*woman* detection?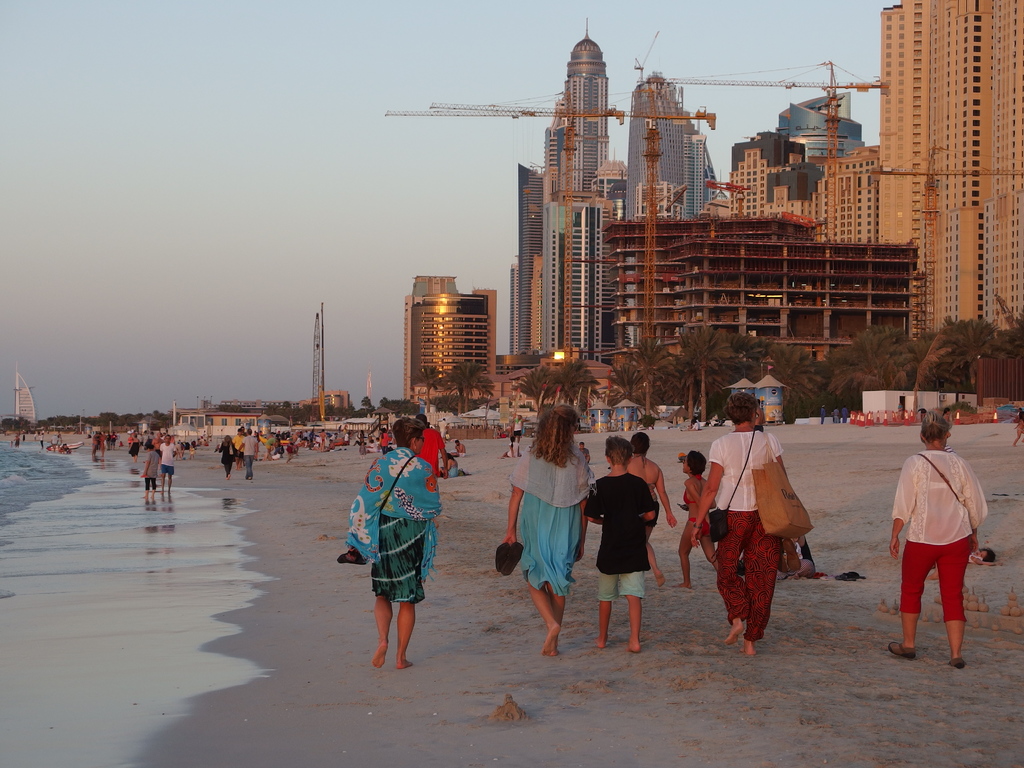
505,404,592,657
